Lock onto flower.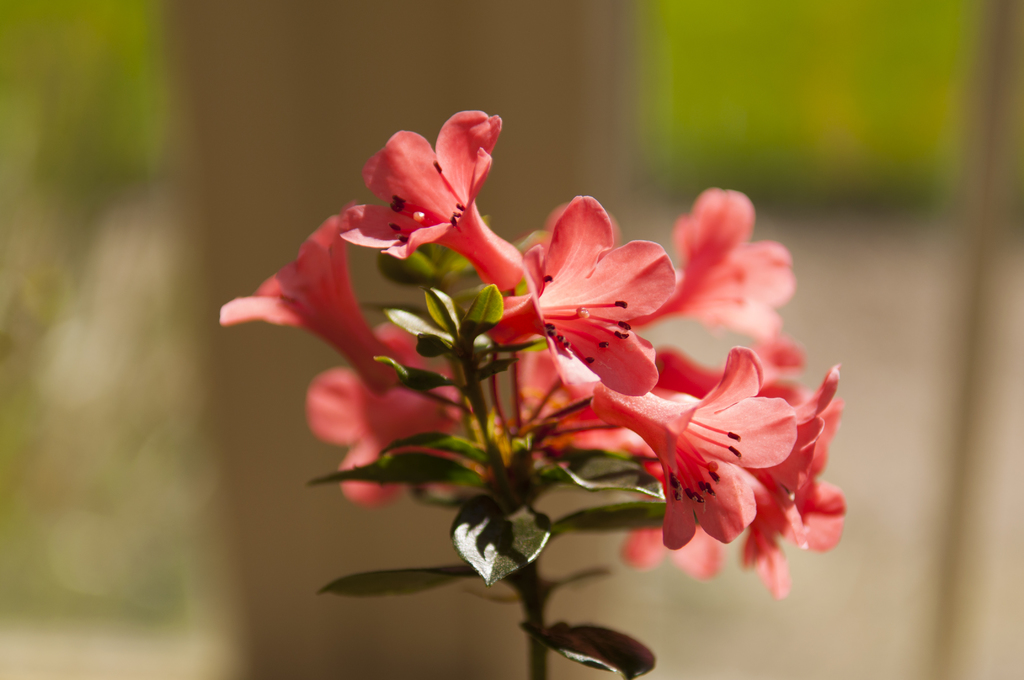
Locked: [577, 339, 841, 585].
